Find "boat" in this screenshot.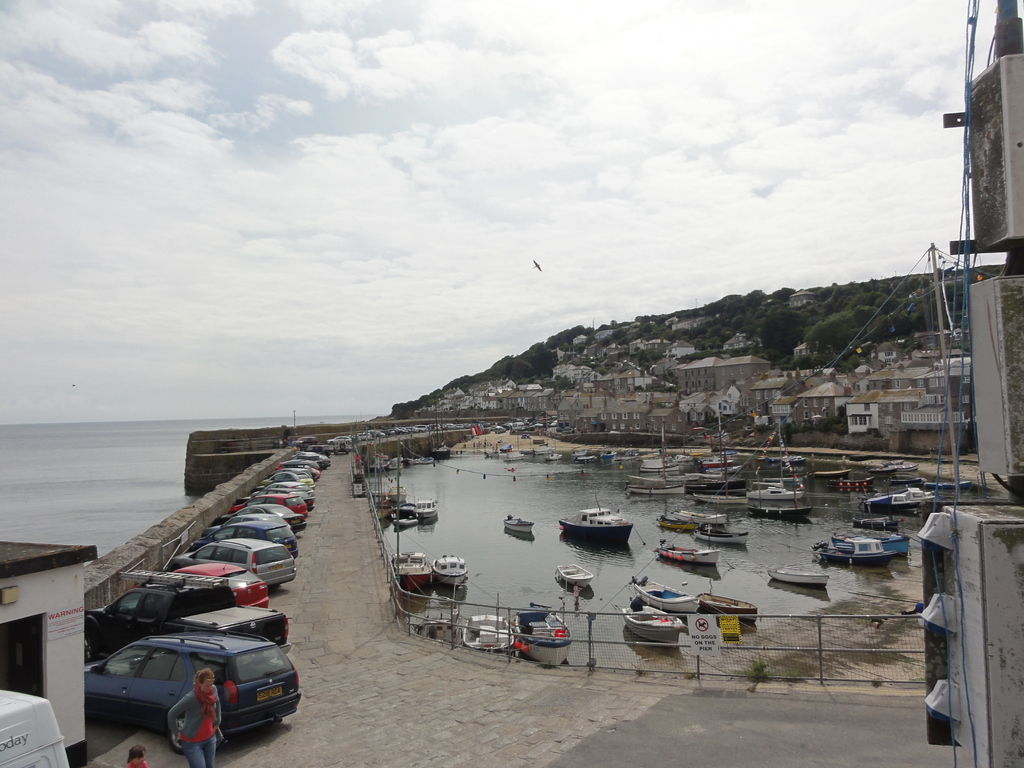
The bounding box for "boat" is (x1=694, y1=590, x2=755, y2=626).
